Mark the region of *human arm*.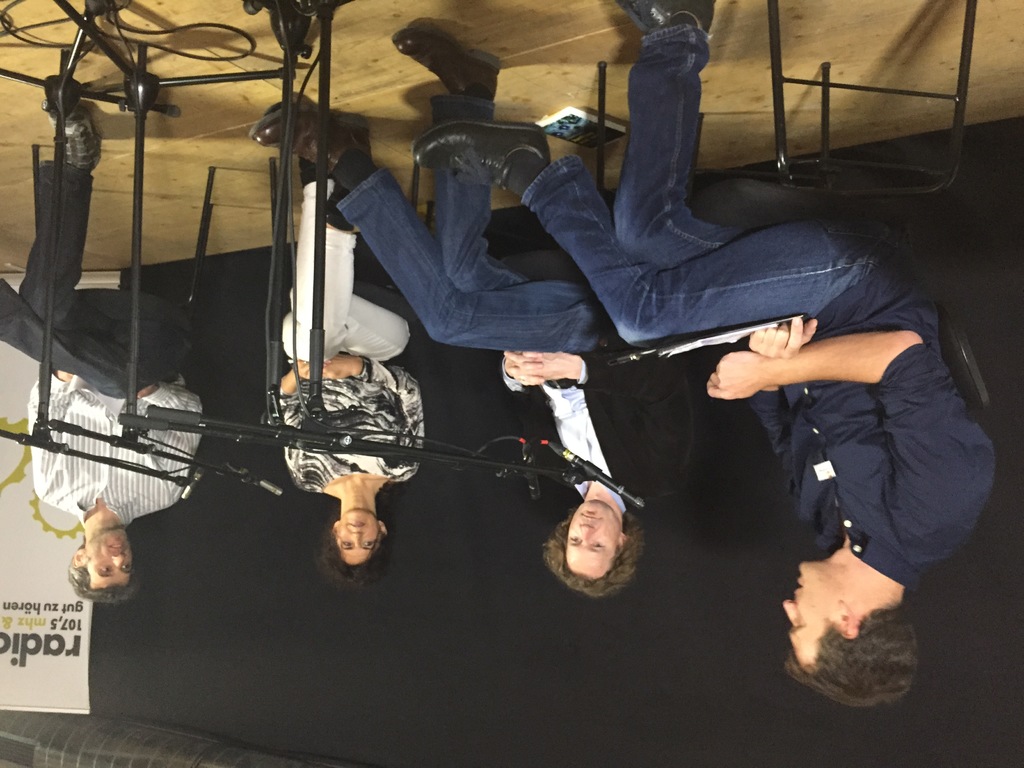
Region: 28/366/70/511.
